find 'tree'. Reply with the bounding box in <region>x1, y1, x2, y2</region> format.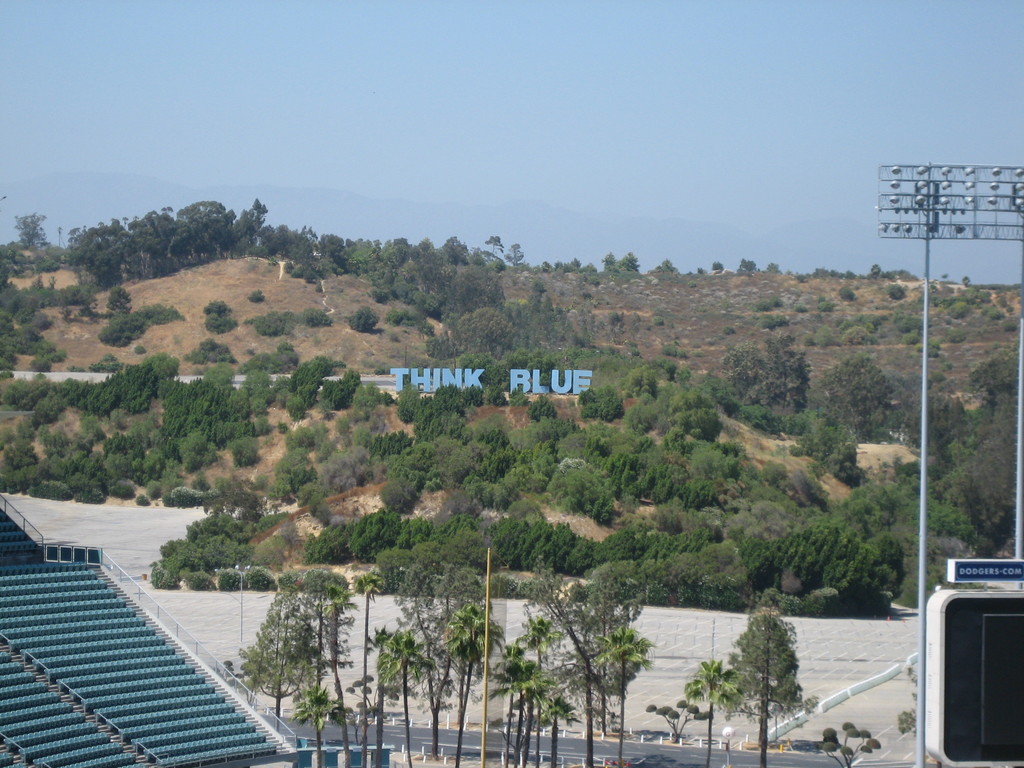
<region>441, 264, 509, 306</region>.
